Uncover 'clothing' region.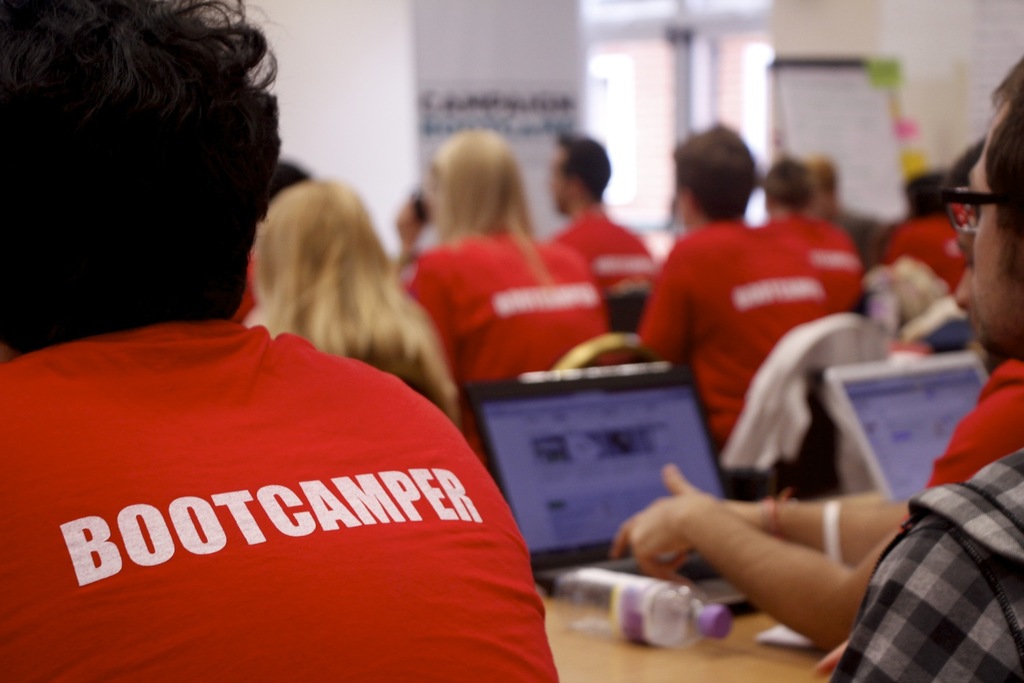
Uncovered: 904,215,998,290.
